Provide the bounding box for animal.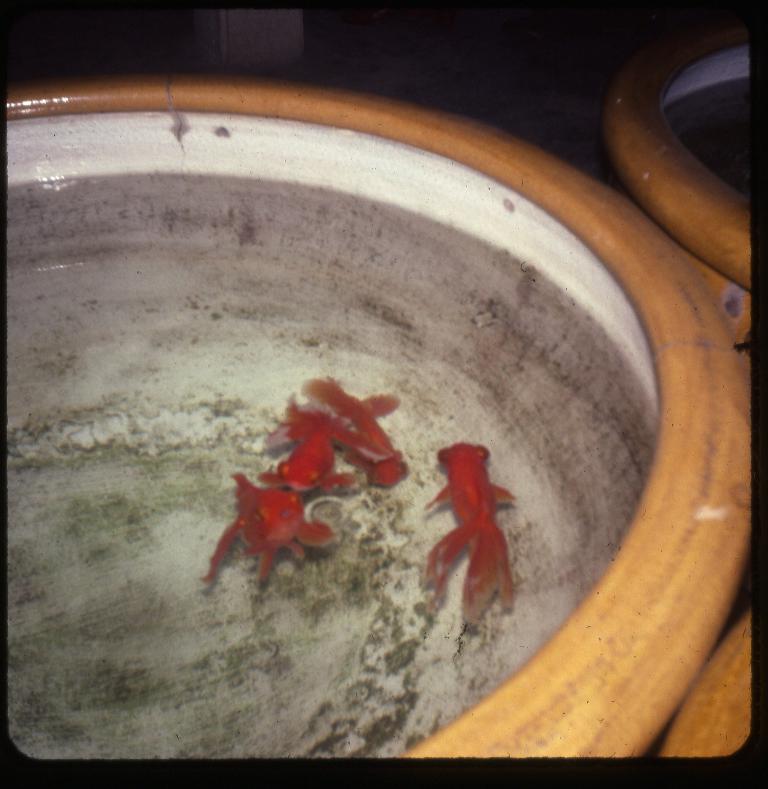
(x1=297, y1=373, x2=411, y2=490).
